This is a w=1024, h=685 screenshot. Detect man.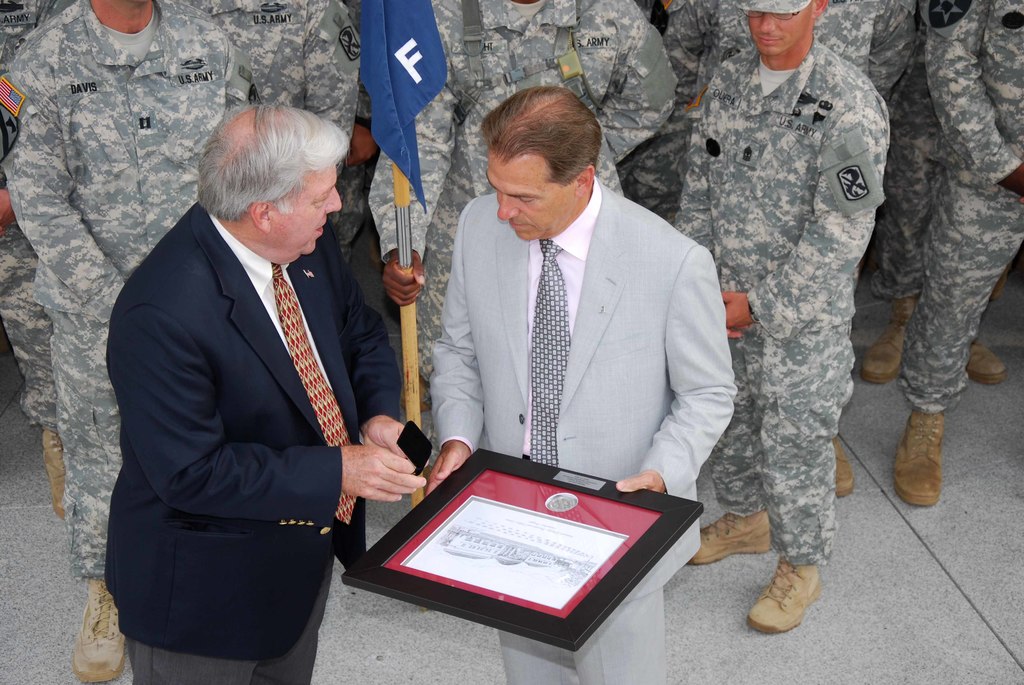
89:58:415:684.
